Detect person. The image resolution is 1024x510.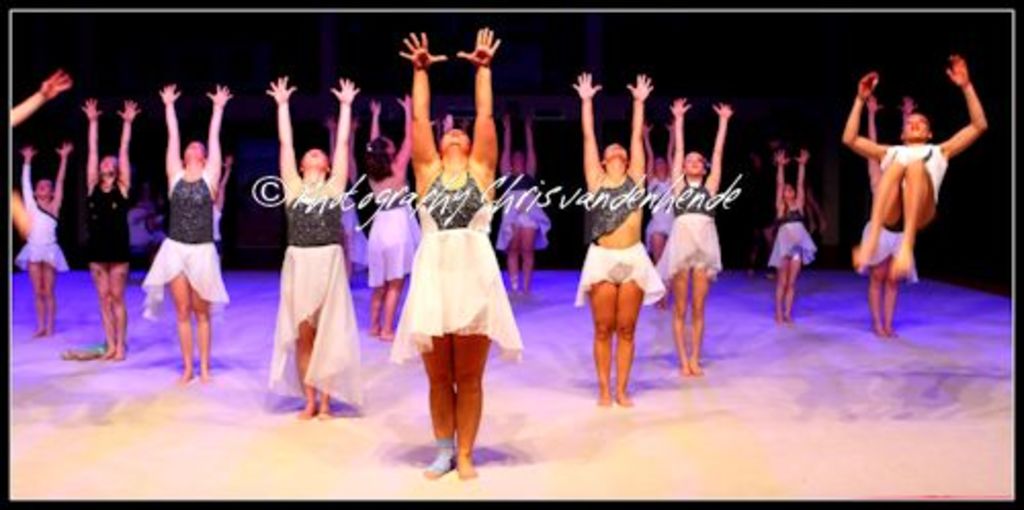
crop(852, 59, 979, 277).
